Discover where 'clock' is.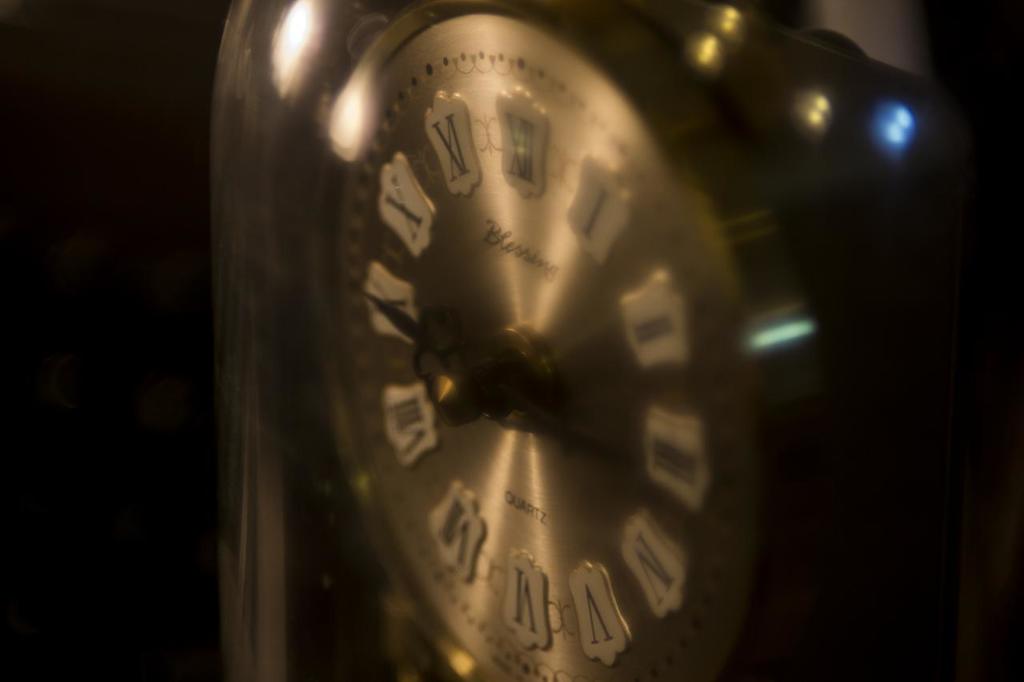
Discovered at (left=243, top=0, right=854, bottom=681).
